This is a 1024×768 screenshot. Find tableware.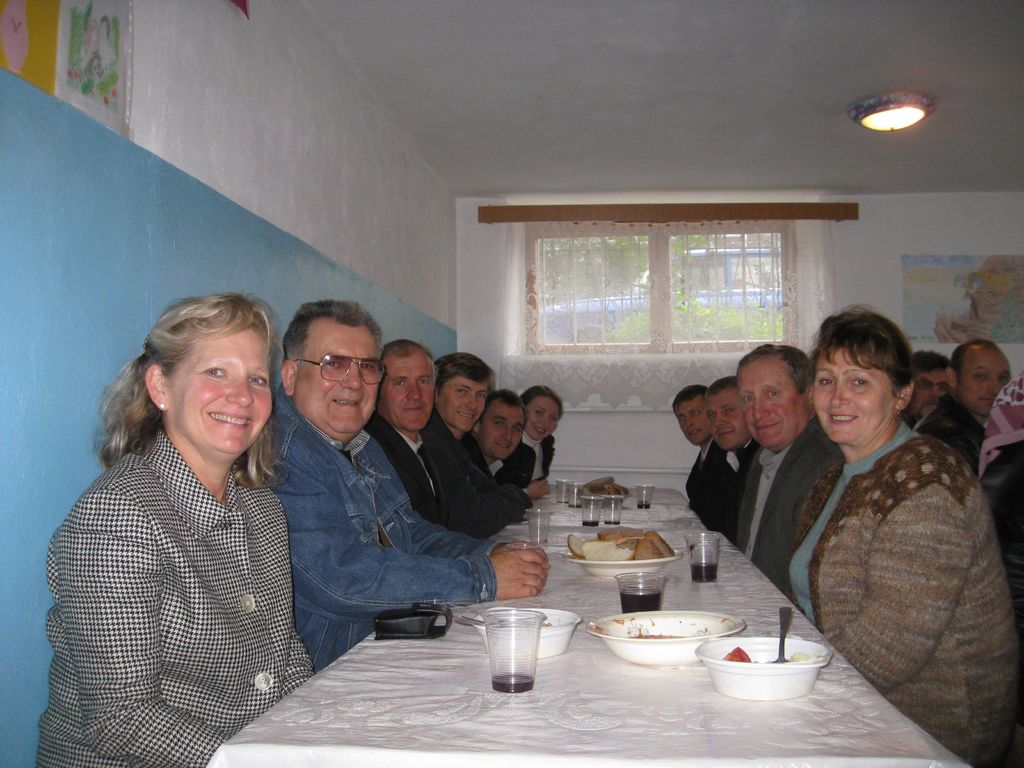
Bounding box: <bbox>770, 604, 794, 666</bbox>.
